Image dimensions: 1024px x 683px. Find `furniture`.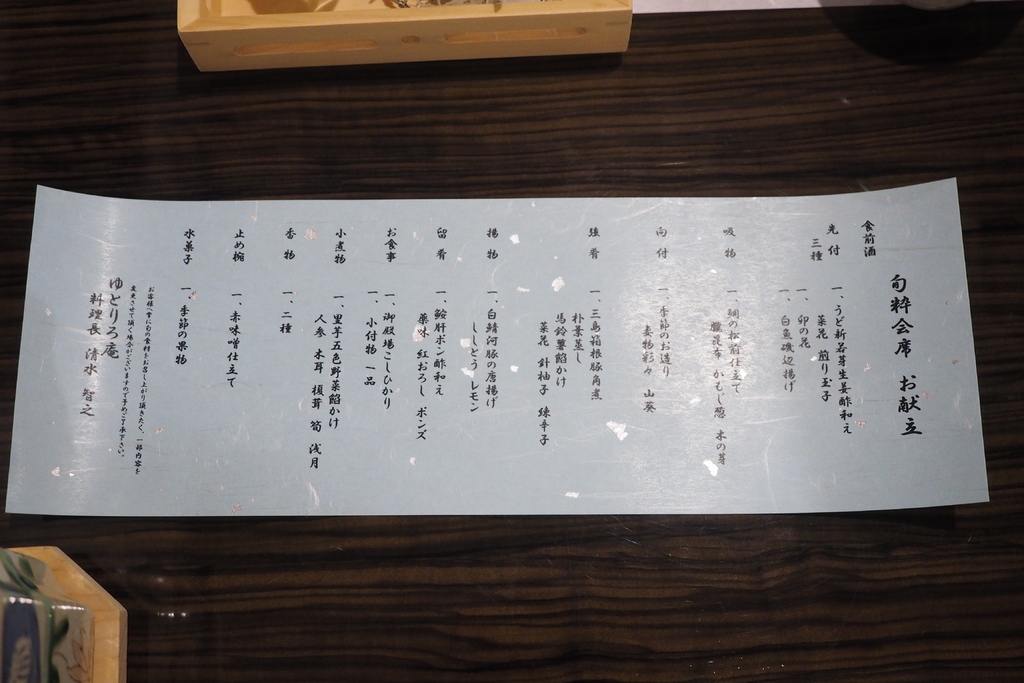
[0,0,1023,682].
